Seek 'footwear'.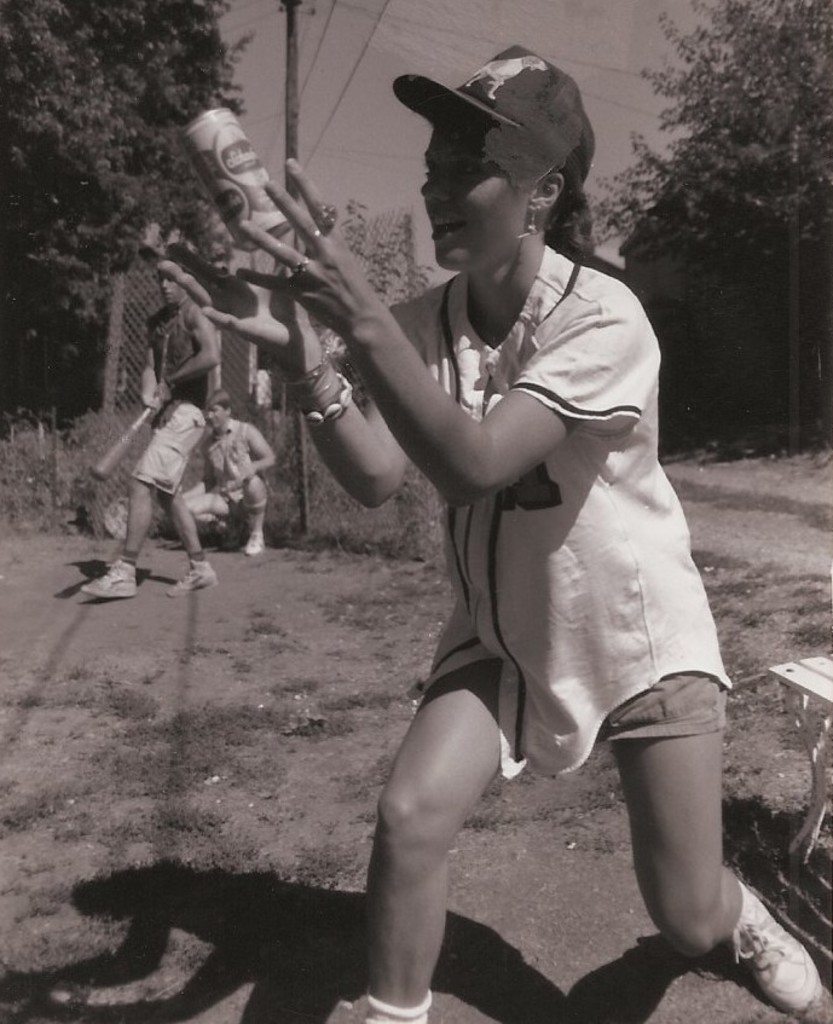
235, 520, 270, 556.
